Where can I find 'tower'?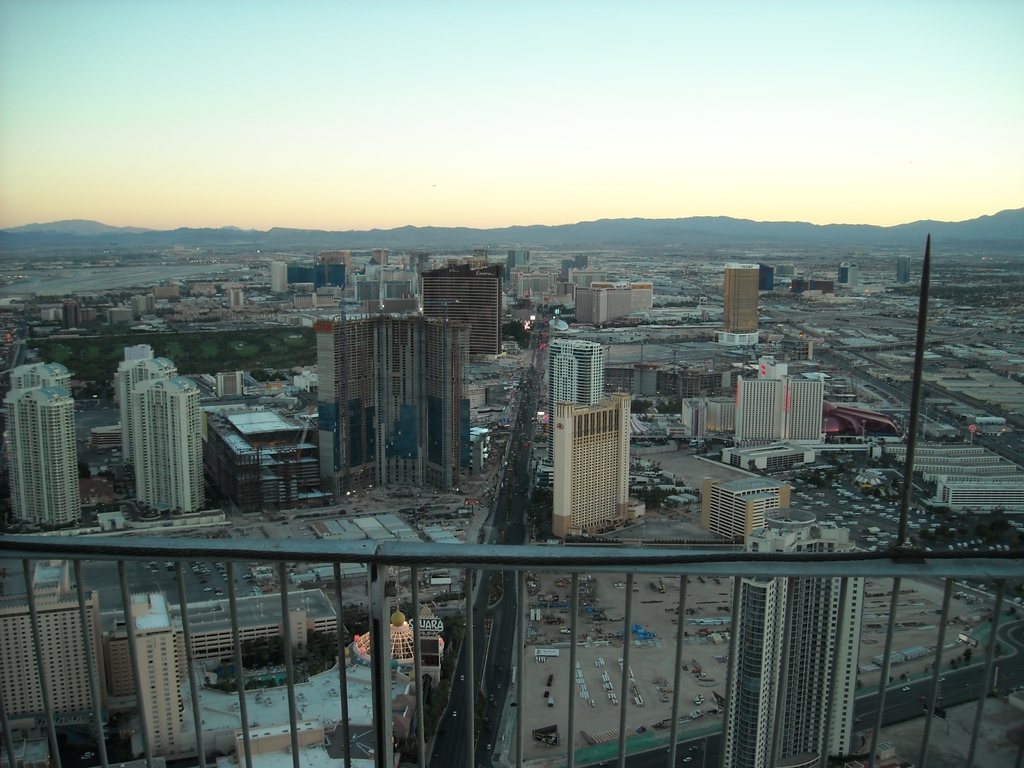
You can find it at locate(838, 261, 848, 285).
